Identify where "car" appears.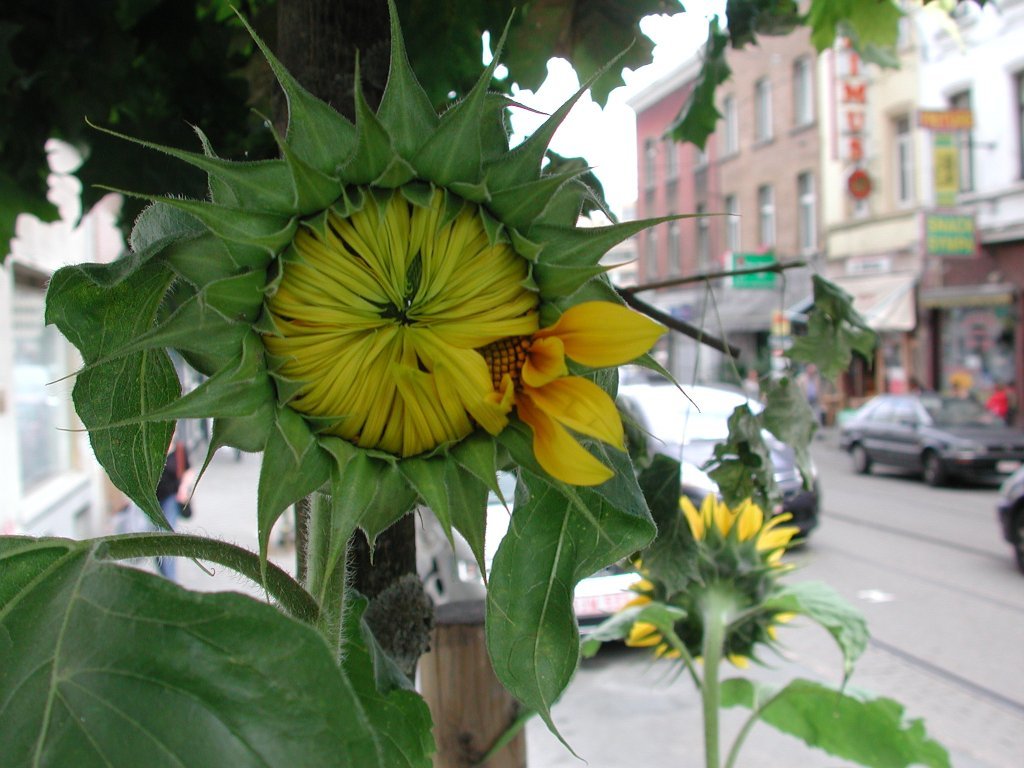
Appears at bbox(610, 383, 820, 545).
